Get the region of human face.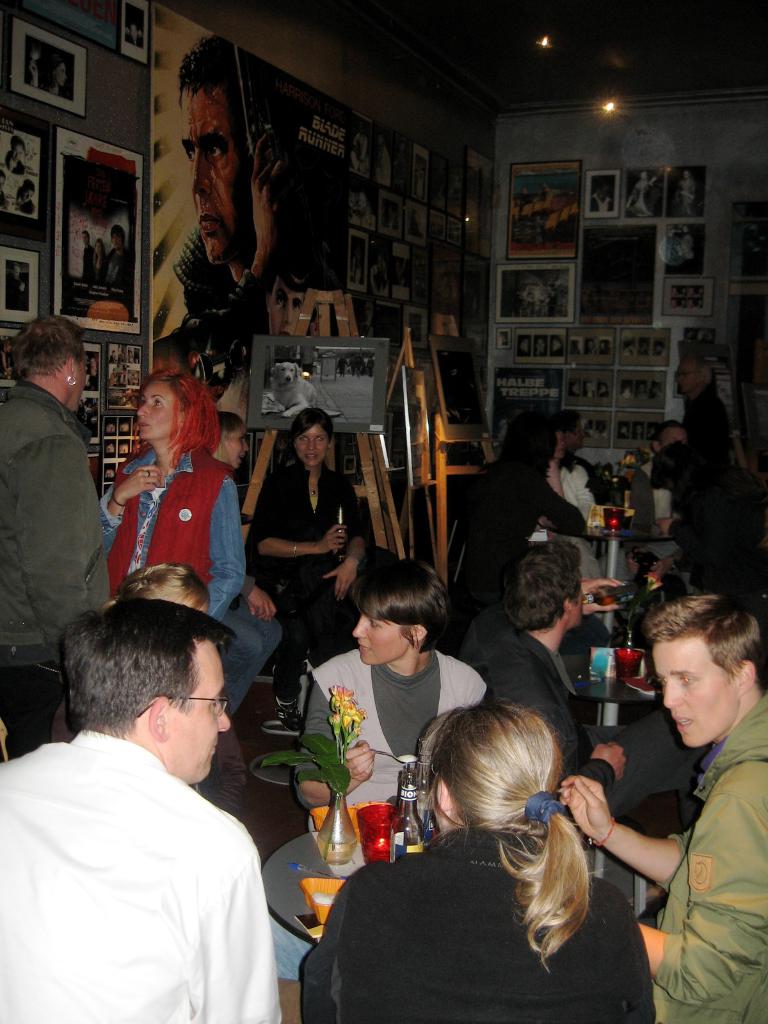
bbox=[298, 424, 330, 468].
